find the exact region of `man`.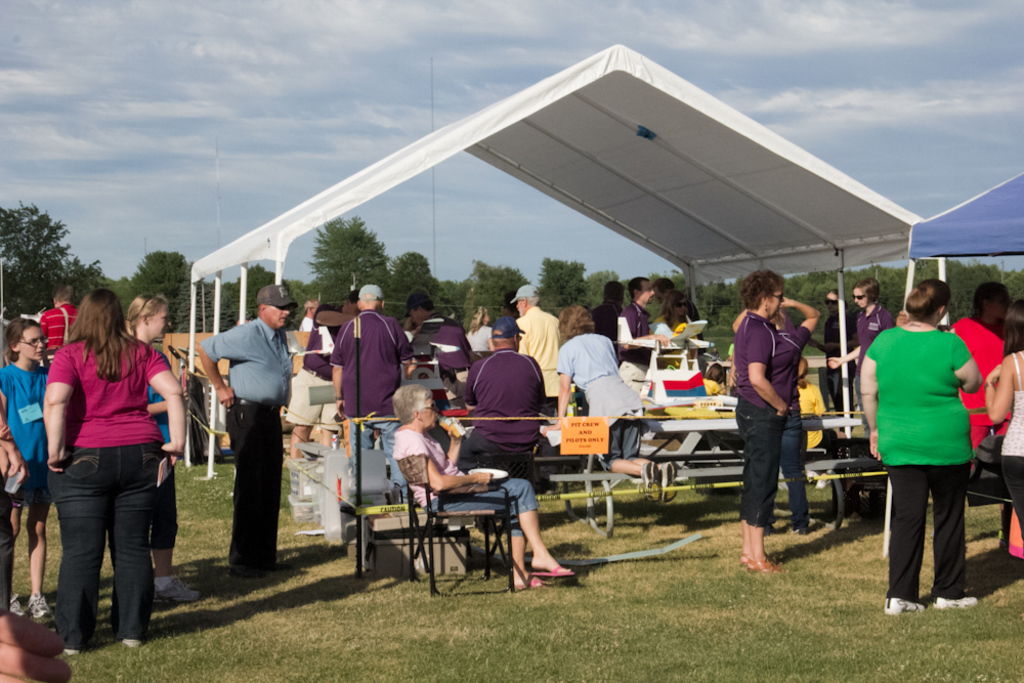
Exact region: x1=460, y1=317, x2=548, y2=469.
